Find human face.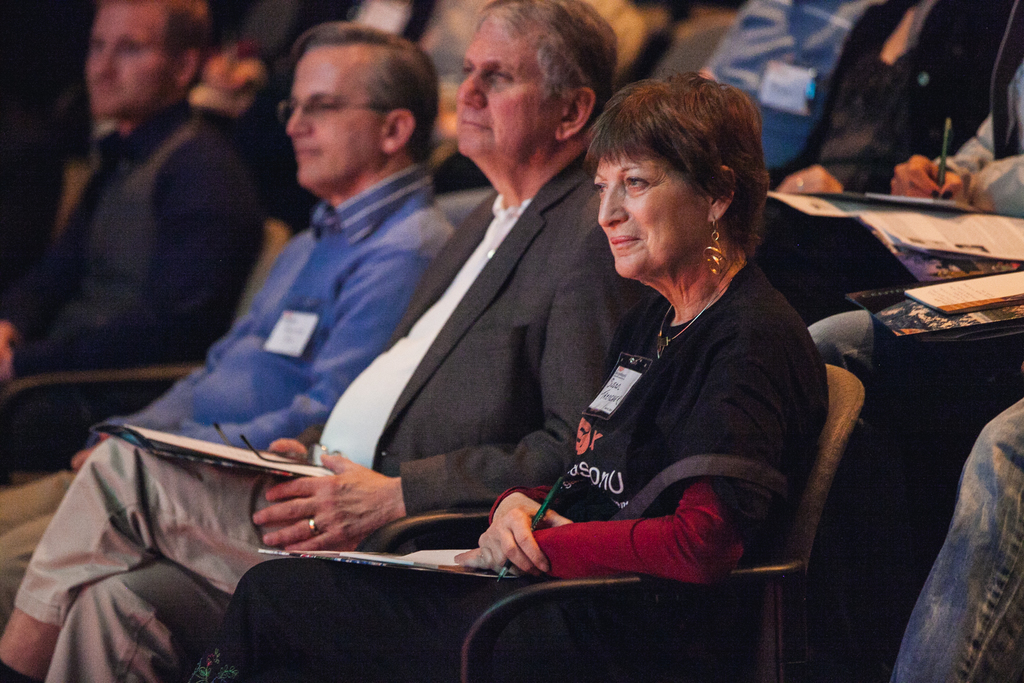
<box>454,16,558,160</box>.
